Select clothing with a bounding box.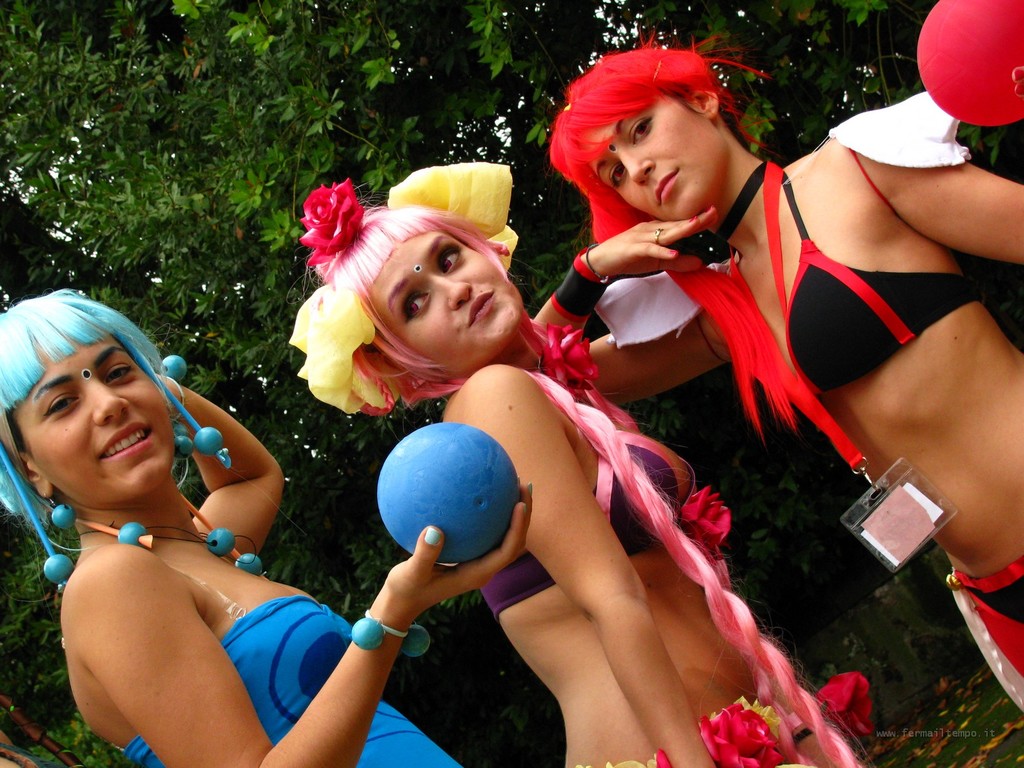
locate(124, 595, 454, 767).
